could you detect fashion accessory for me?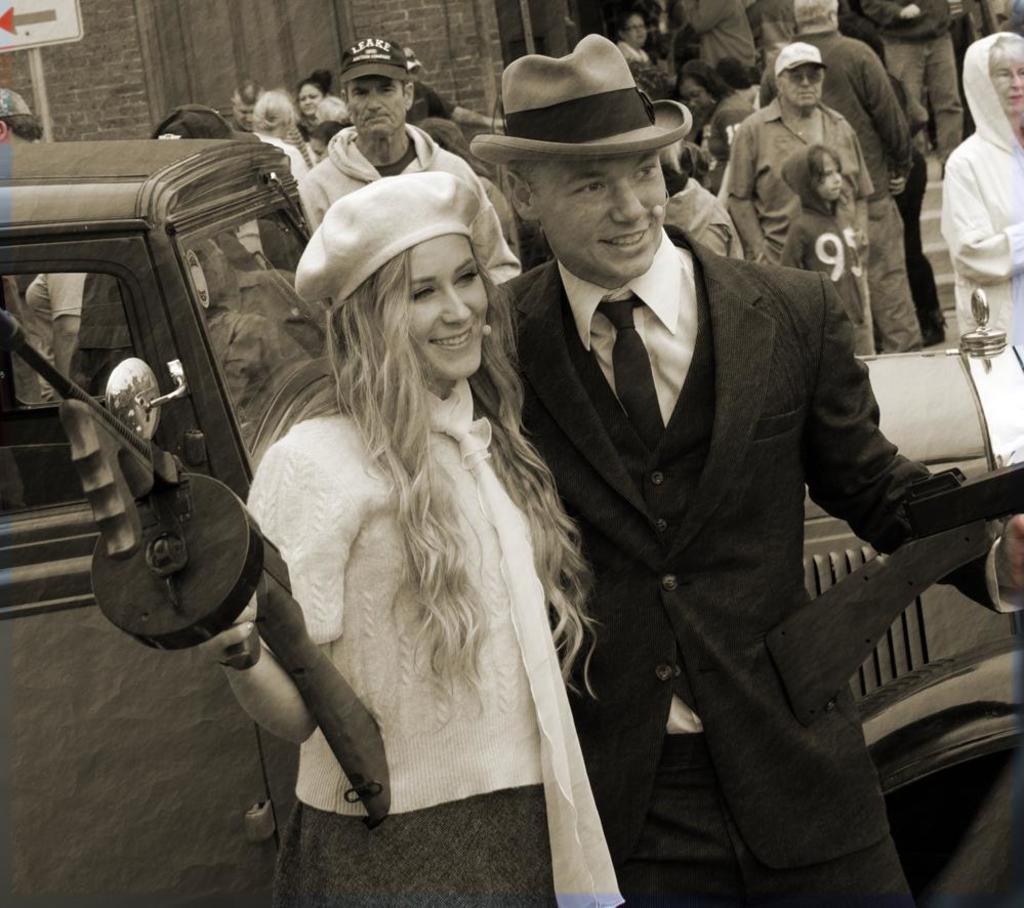
Detection result: select_region(292, 172, 482, 318).
